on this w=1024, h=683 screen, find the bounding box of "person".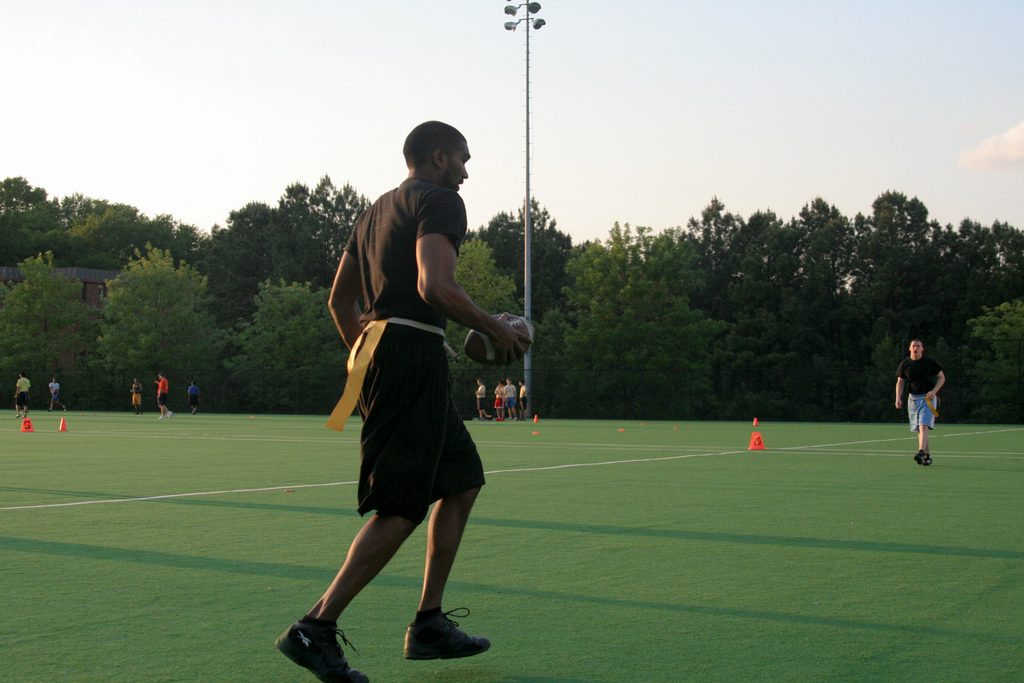
Bounding box: [268,119,530,682].
